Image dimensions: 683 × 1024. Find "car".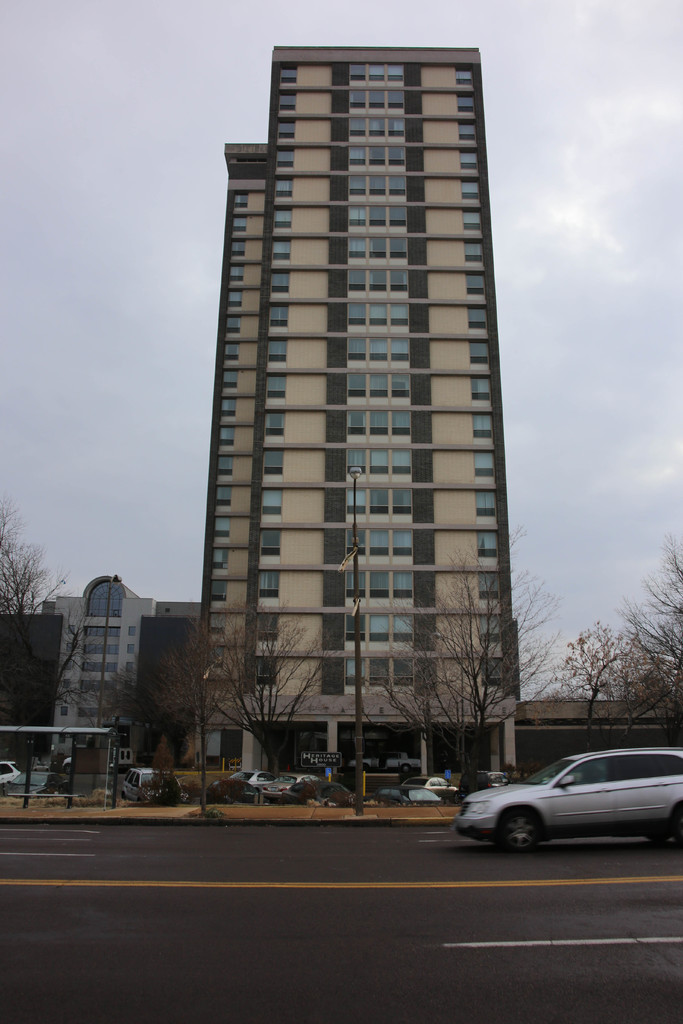
select_region(276, 781, 357, 807).
